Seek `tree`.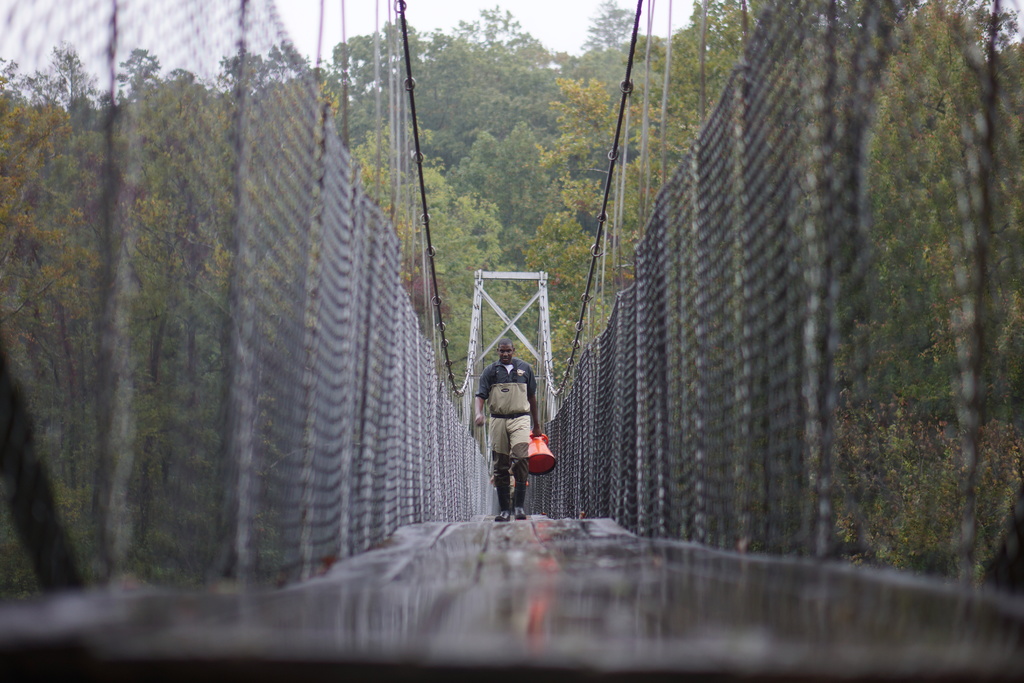
rect(670, 0, 757, 153).
